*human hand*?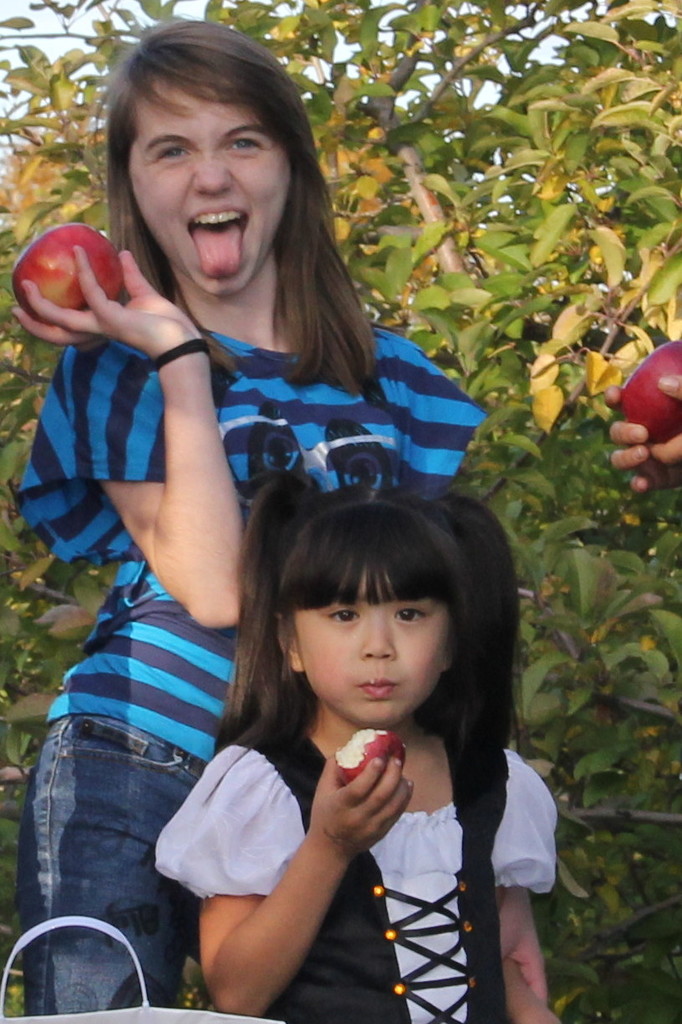
(left=643, top=371, right=681, bottom=466)
